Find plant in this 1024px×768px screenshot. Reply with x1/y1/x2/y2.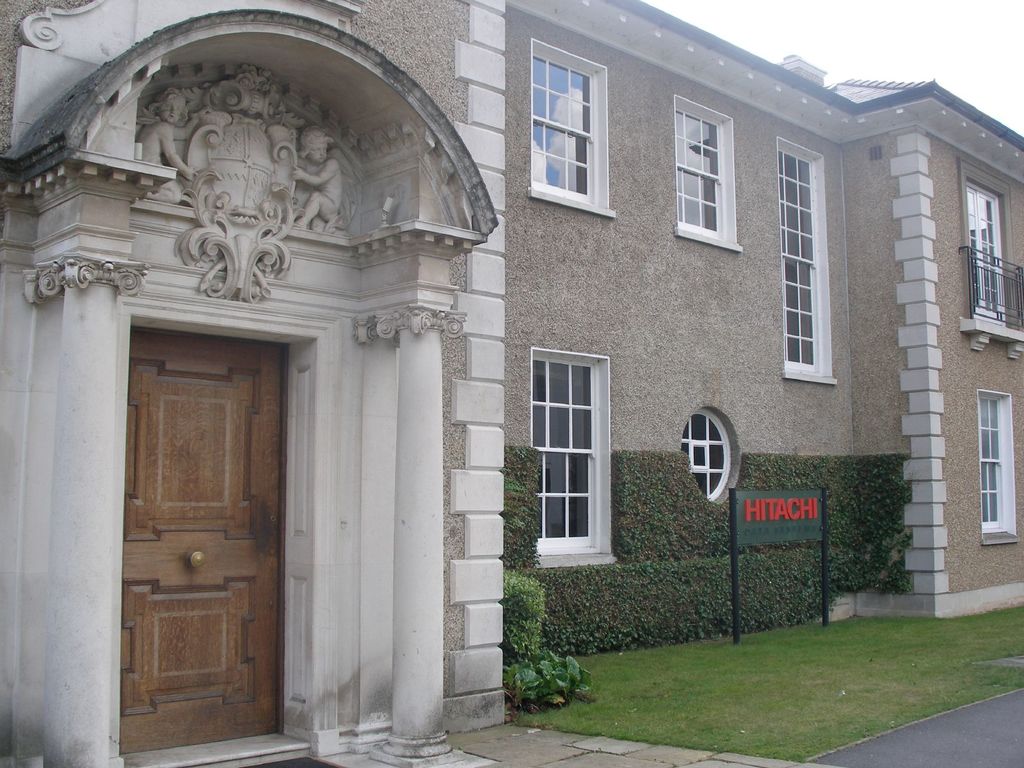
536/534/908/659.
